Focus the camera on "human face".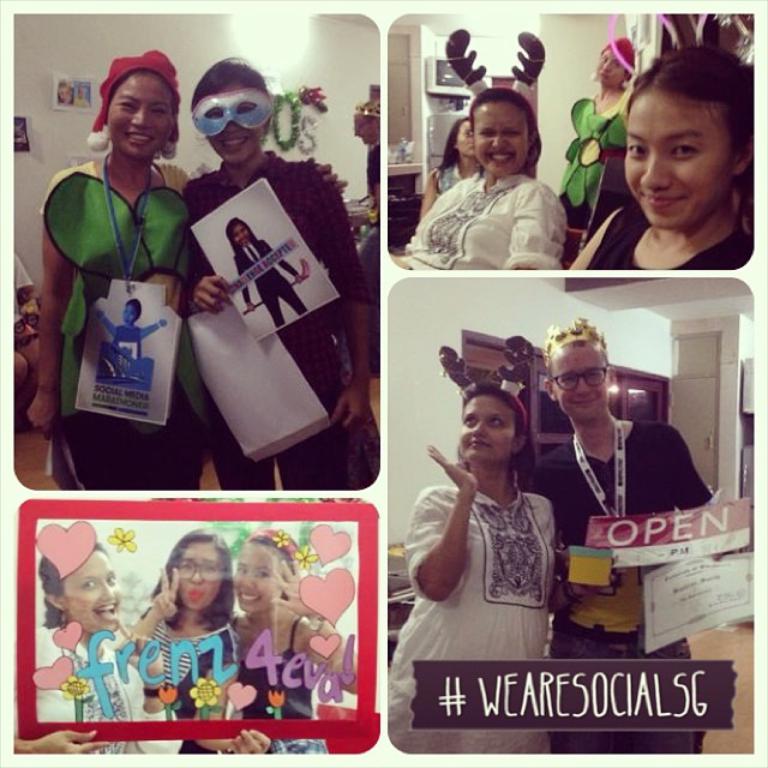
Focus region: locate(598, 49, 625, 85).
